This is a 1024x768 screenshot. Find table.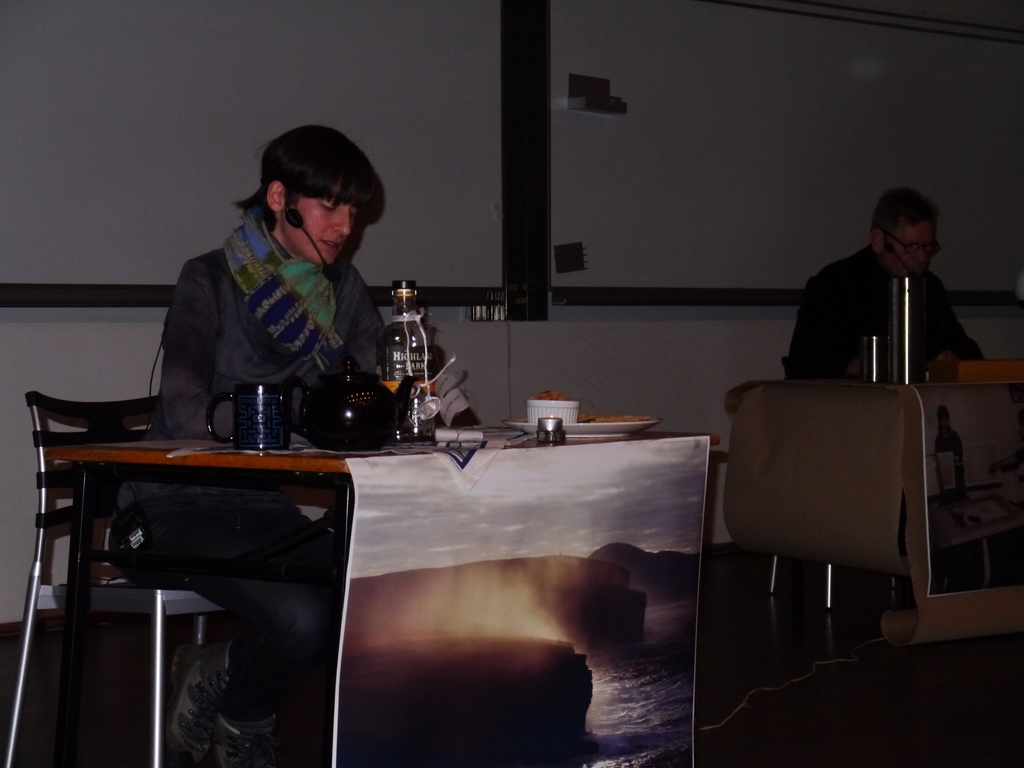
Bounding box: (884, 377, 1023, 605).
